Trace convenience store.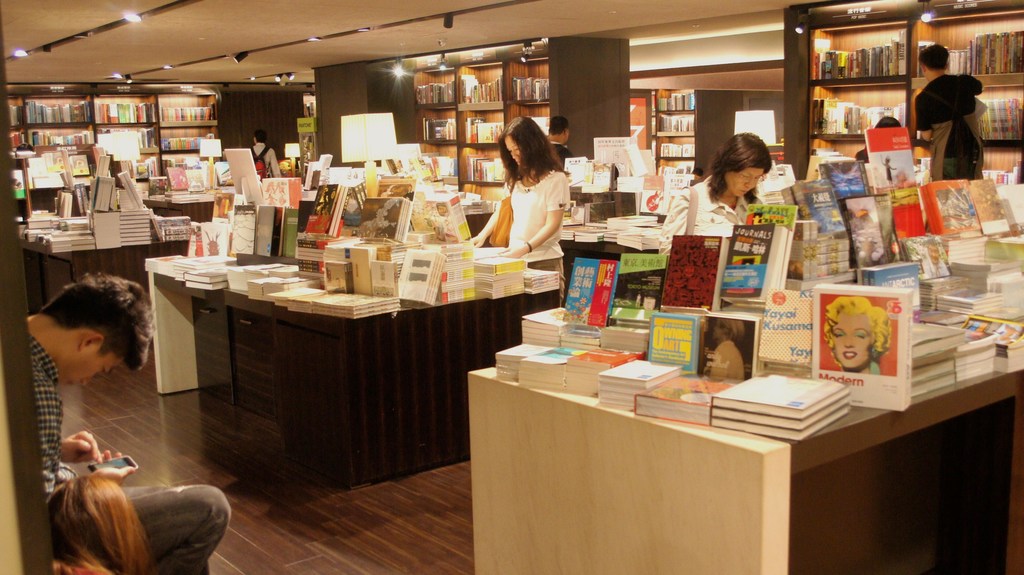
Traced to 40, 0, 1023, 534.
